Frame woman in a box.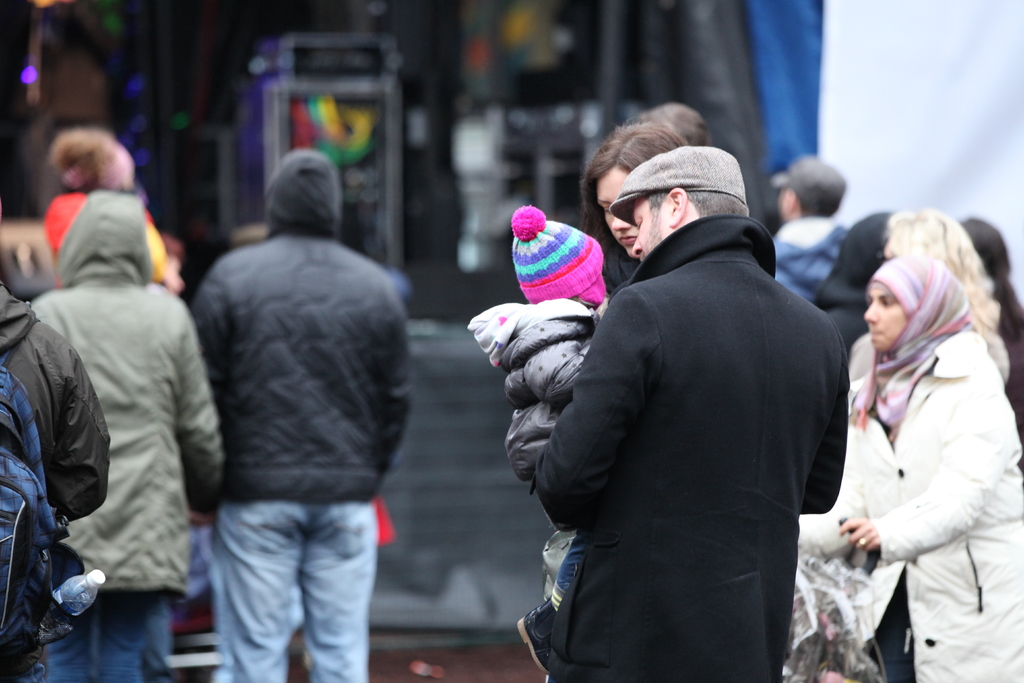
x1=579, y1=115, x2=685, y2=293.
